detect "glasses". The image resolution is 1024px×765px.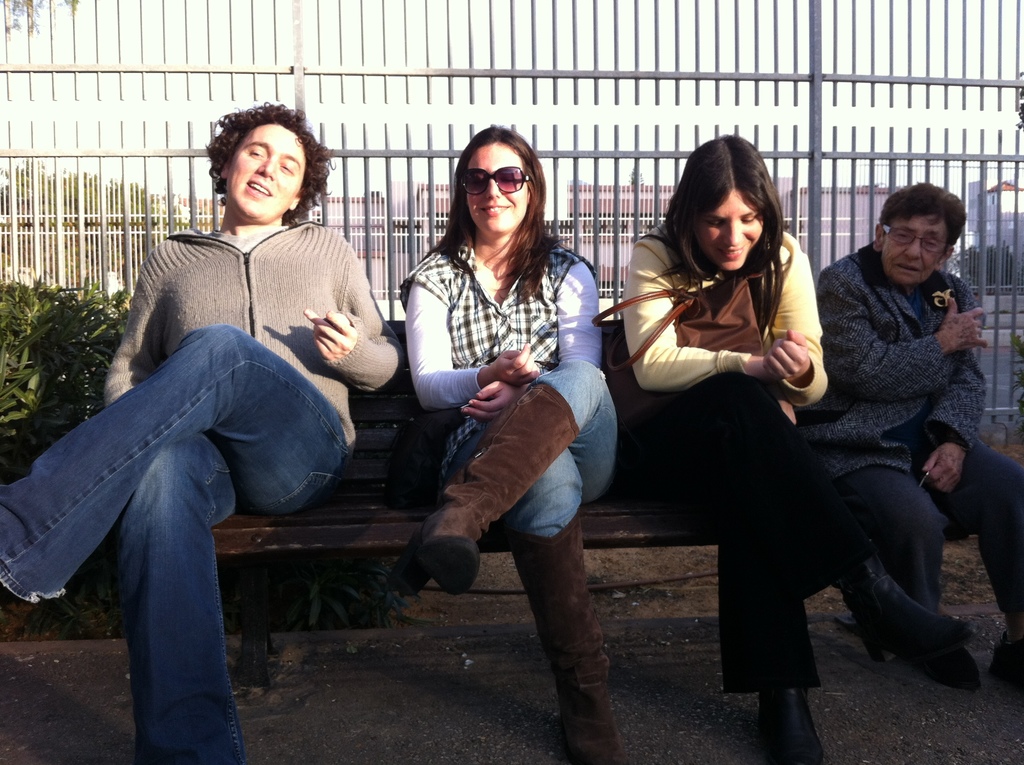
bbox=(454, 166, 529, 195).
